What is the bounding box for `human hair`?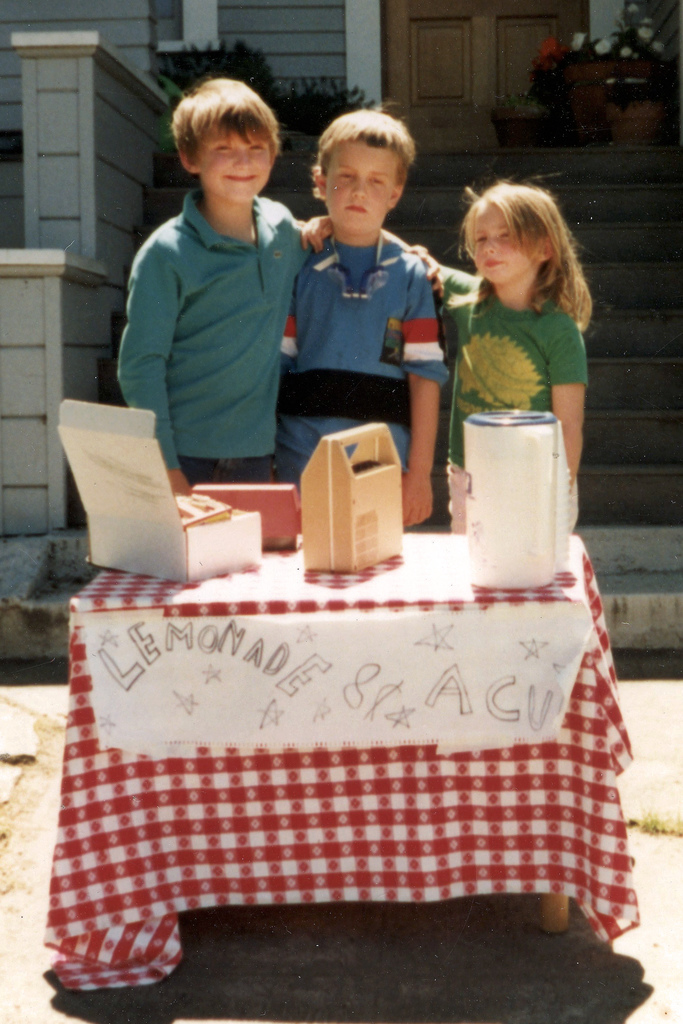
x1=169, y1=79, x2=278, y2=177.
